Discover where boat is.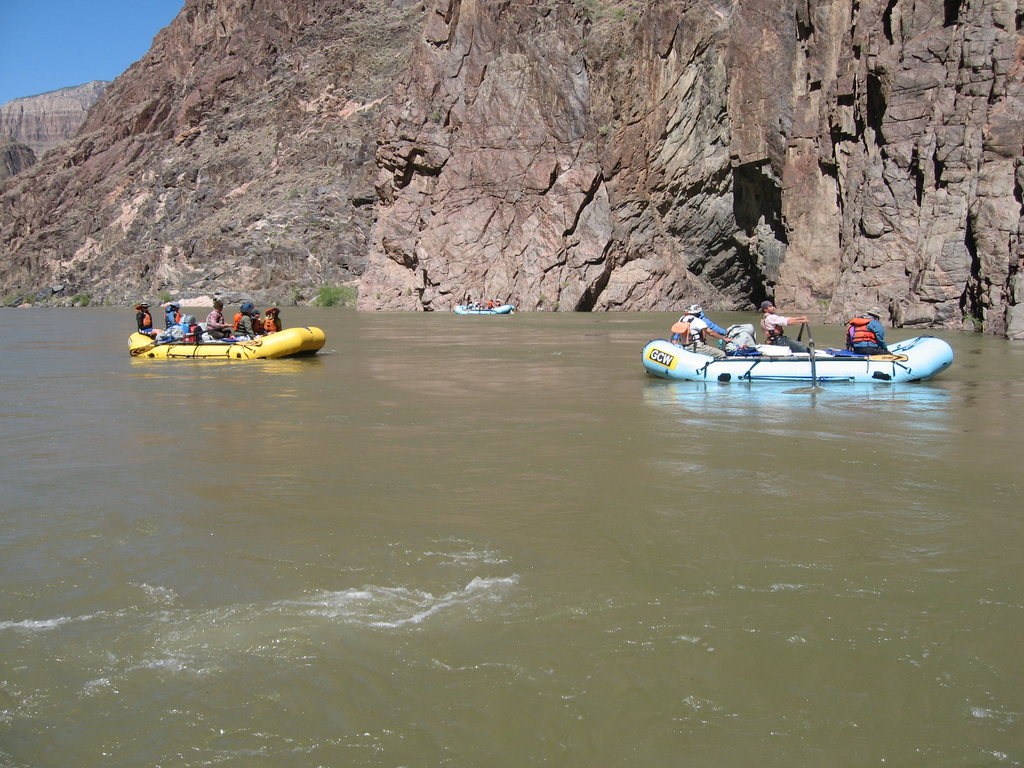
Discovered at pyautogui.locateOnScreen(639, 309, 889, 389).
